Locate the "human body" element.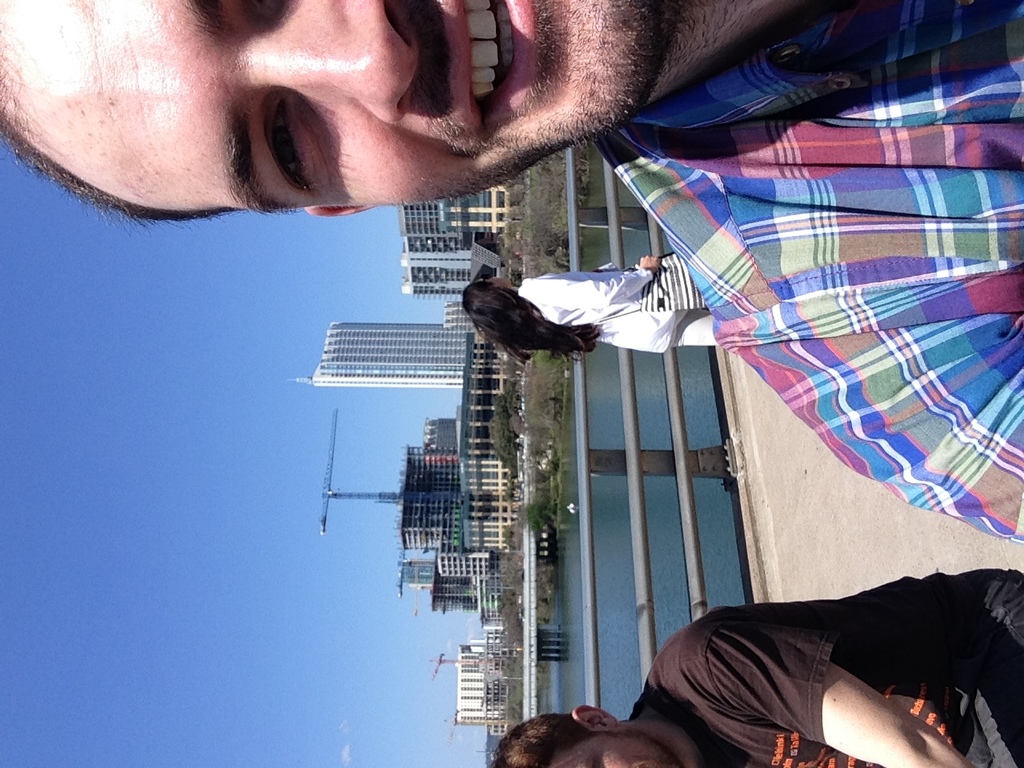
Element bbox: detection(589, 0, 1022, 538).
